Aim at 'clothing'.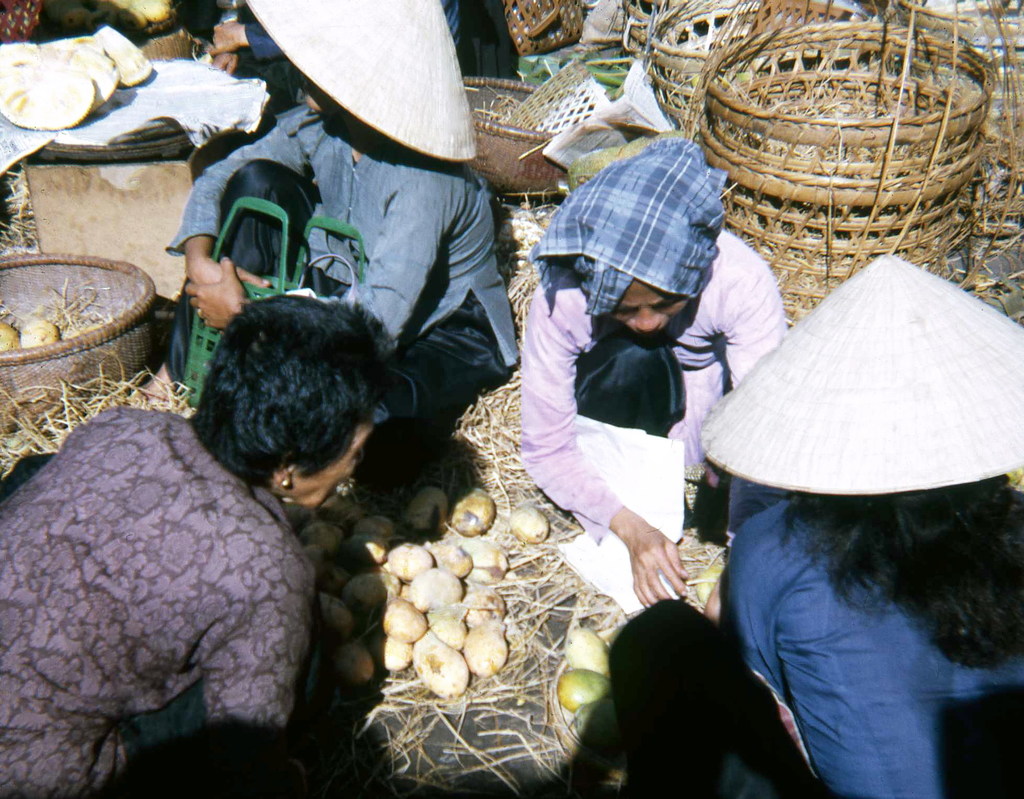
Aimed at detection(145, 100, 527, 496).
